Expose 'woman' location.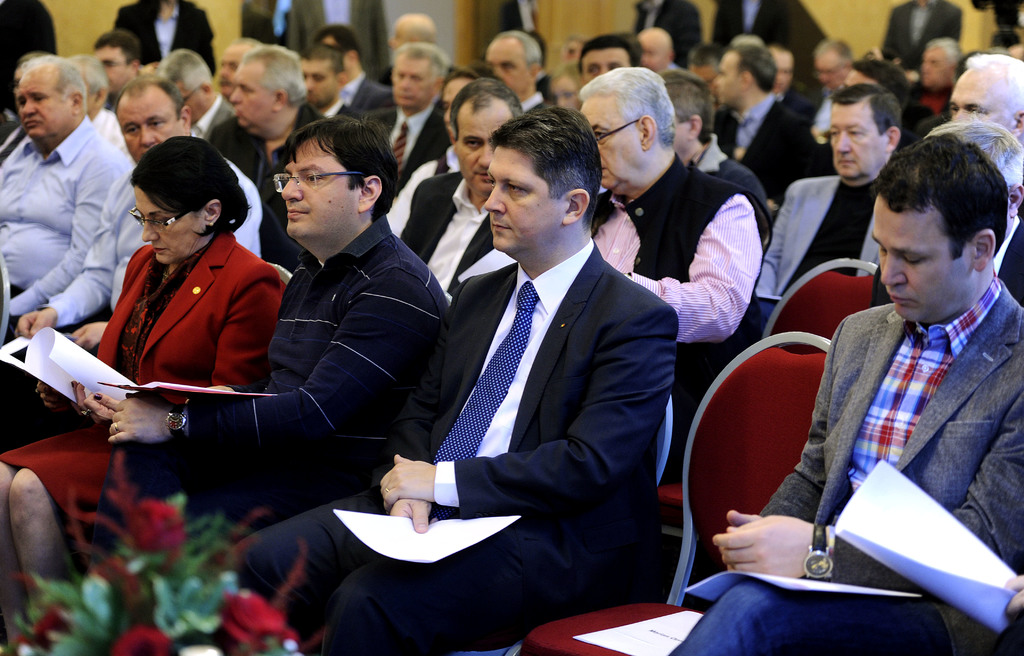
Exposed at [1, 135, 285, 645].
